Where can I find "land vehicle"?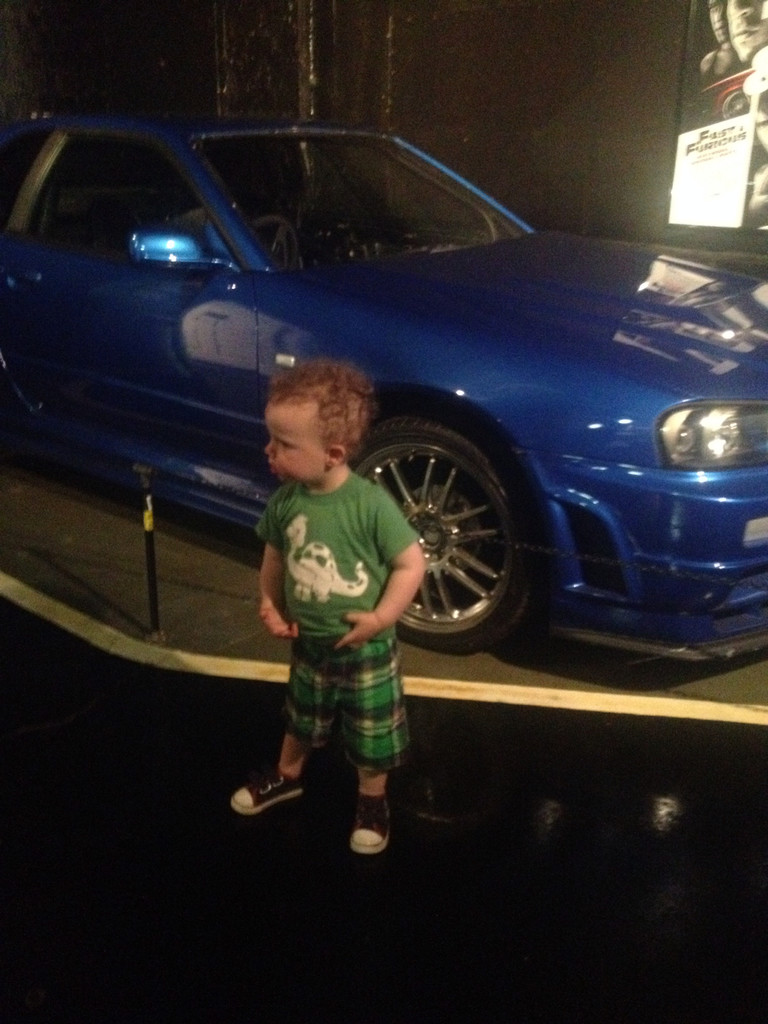
You can find it at 0 105 767 659.
